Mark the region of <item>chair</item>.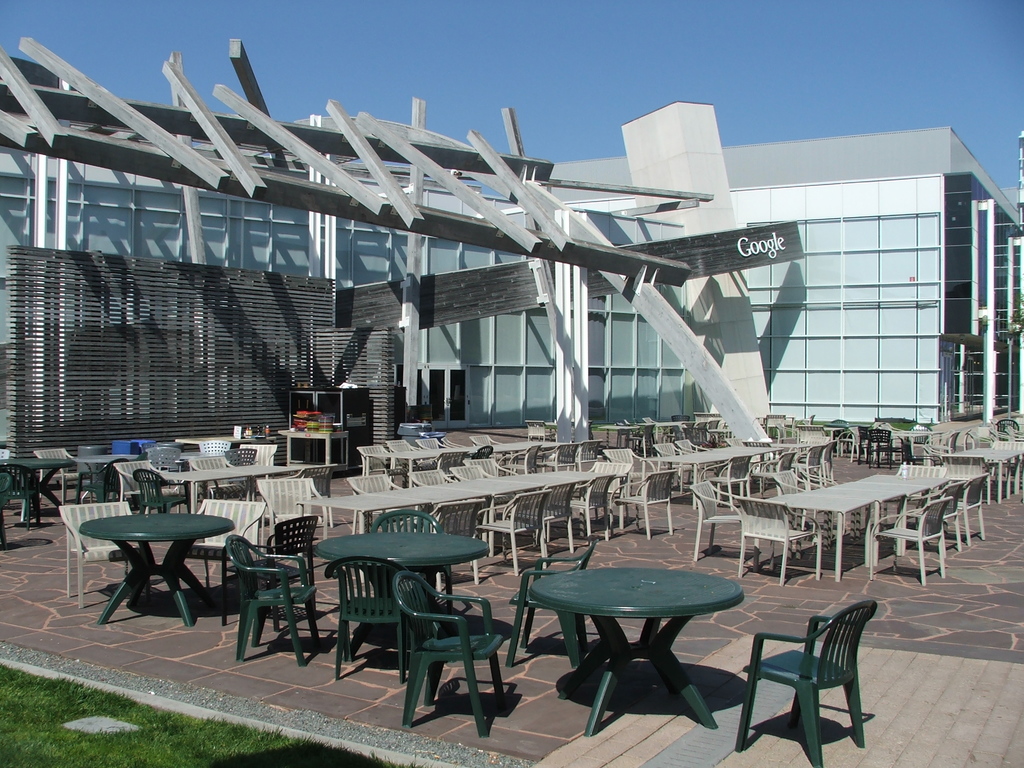
Region: BBox(685, 476, 758, 576).
